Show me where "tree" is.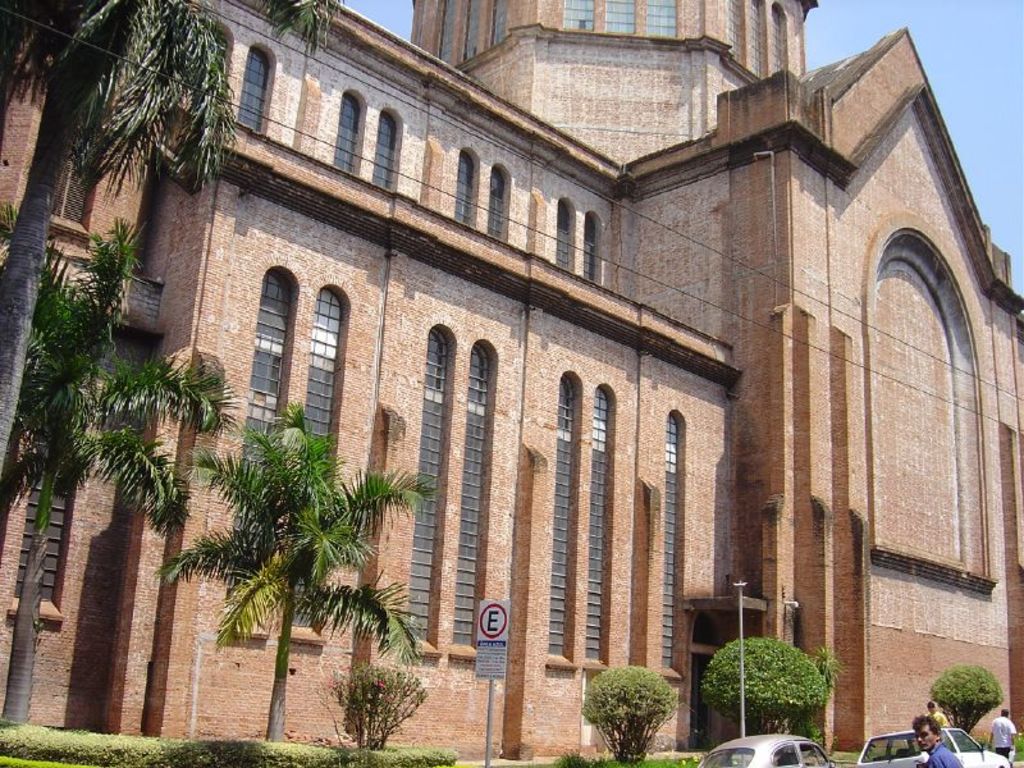
"tree" is at box=[251, 0, 347, 46].
